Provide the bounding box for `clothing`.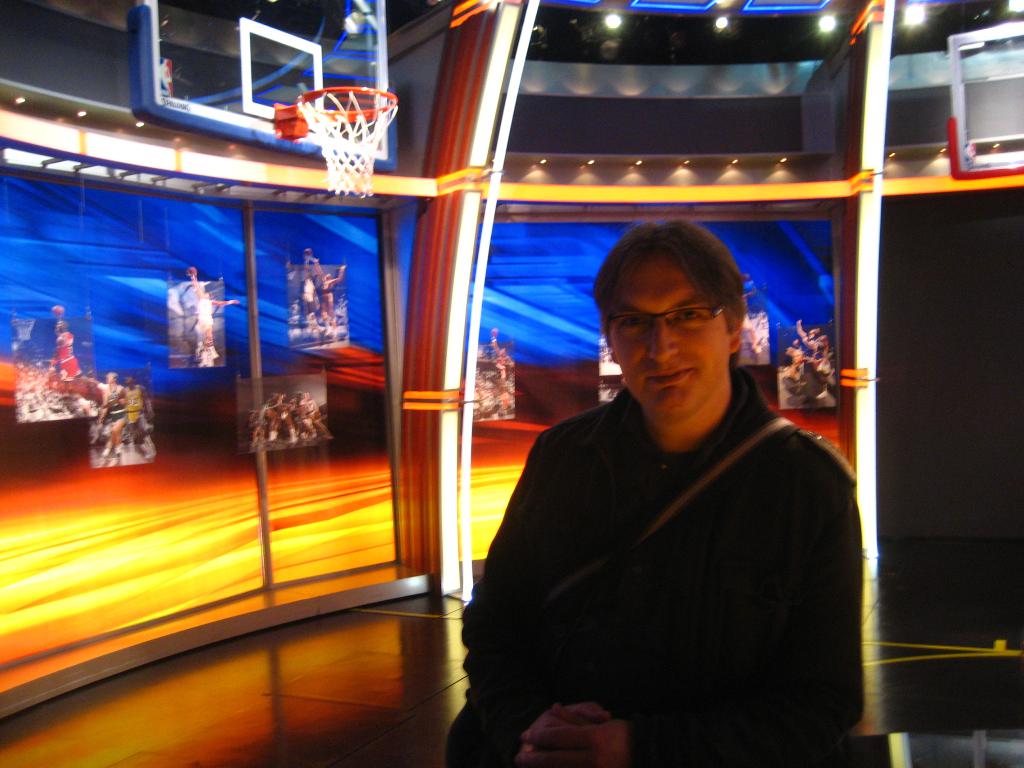
x1=195, y1=299, x2=212, y2=331.
